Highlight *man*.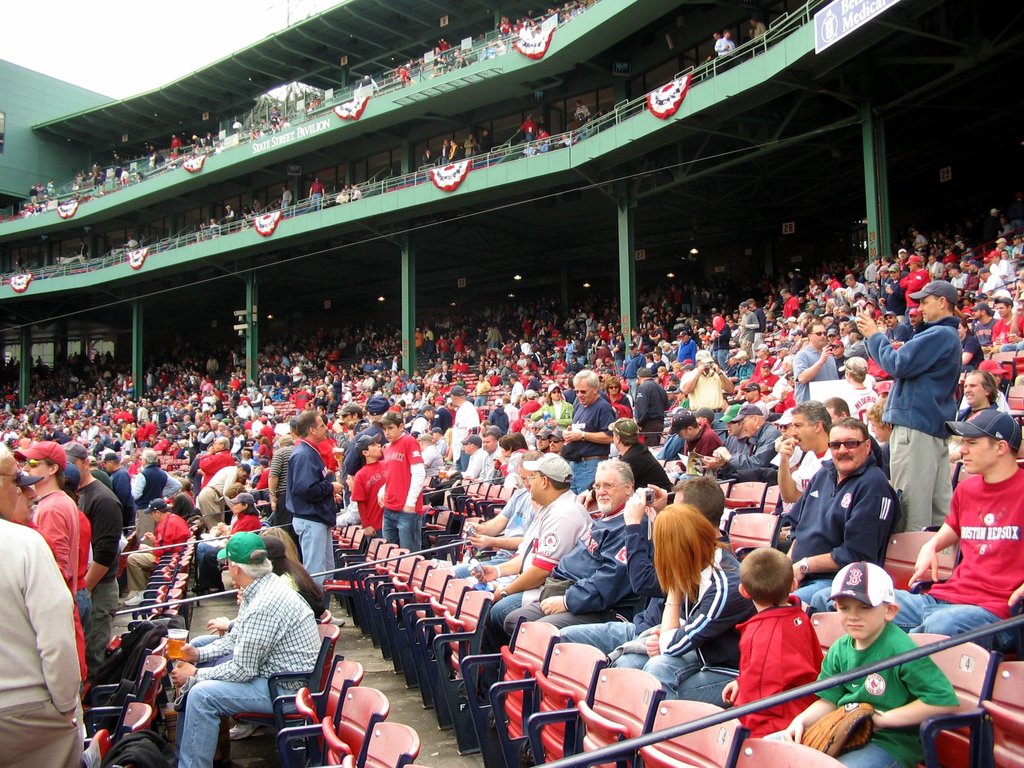
Highlighted region: [left=533, top=140, right=549, bottom=151].
